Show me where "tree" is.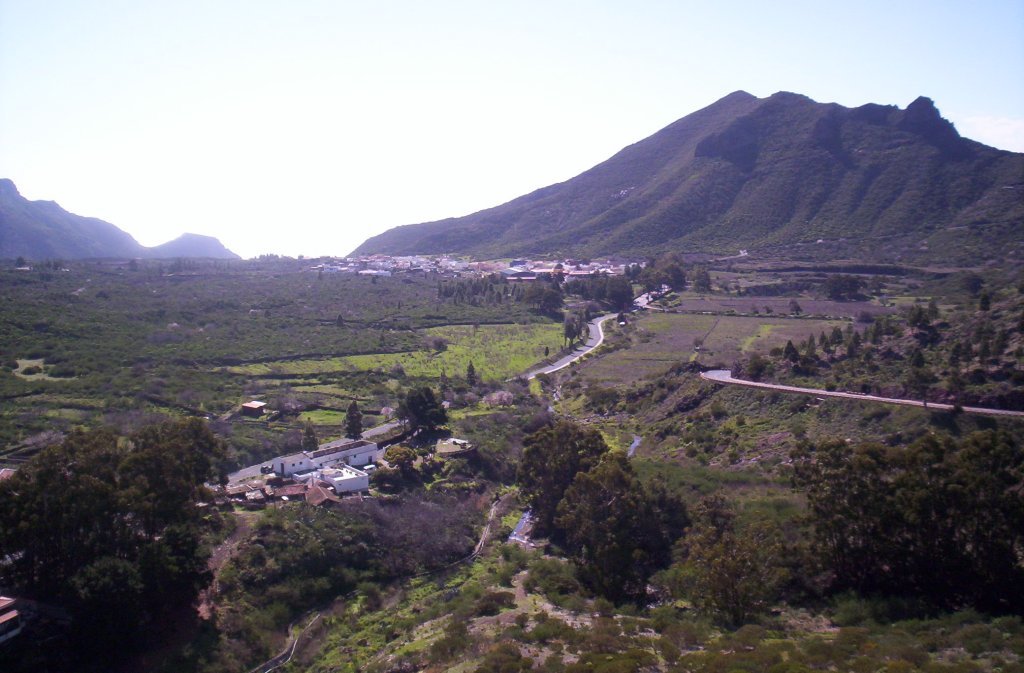
"tree" is at left=912, top=326, right=940, bottom=350.
